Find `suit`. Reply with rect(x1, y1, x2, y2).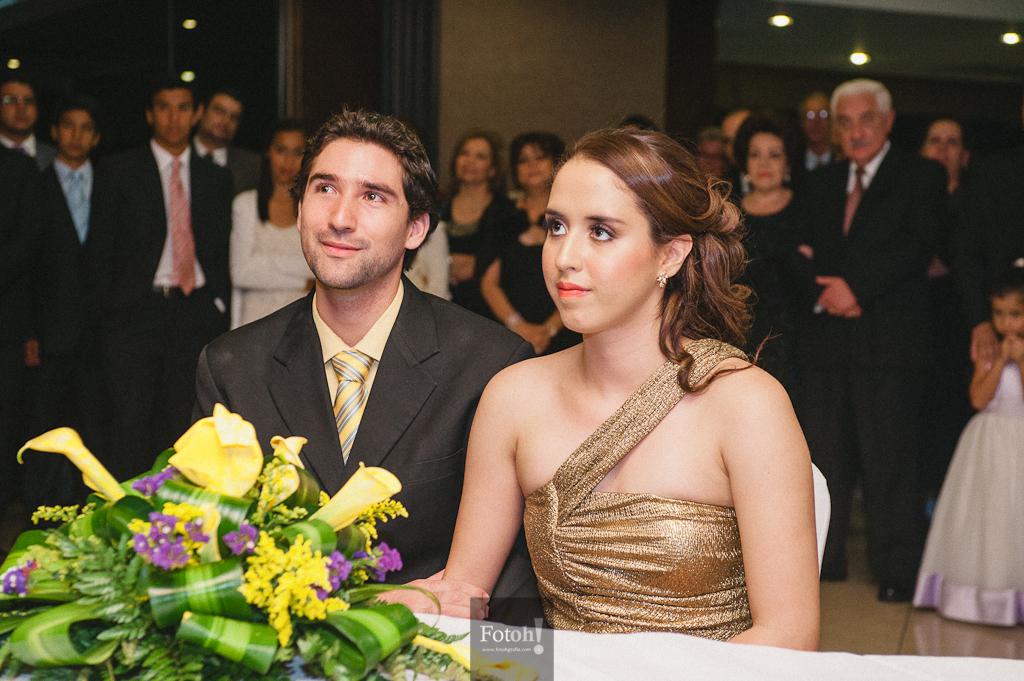
rect(86, 135, 233, 477).
